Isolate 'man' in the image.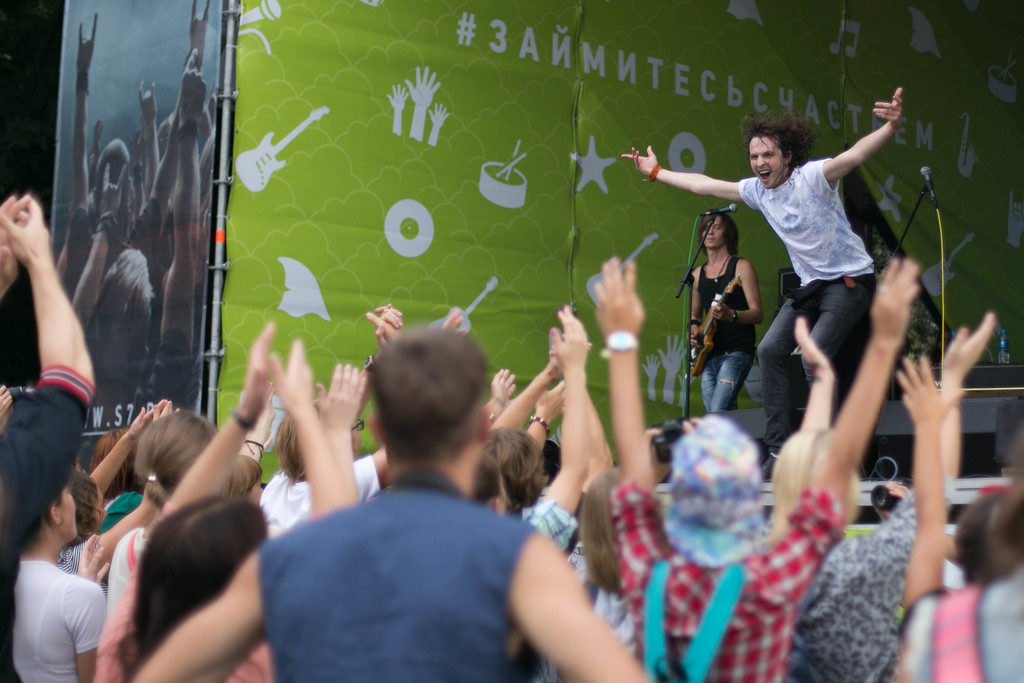
Isolated region: 621 80 904 482.
